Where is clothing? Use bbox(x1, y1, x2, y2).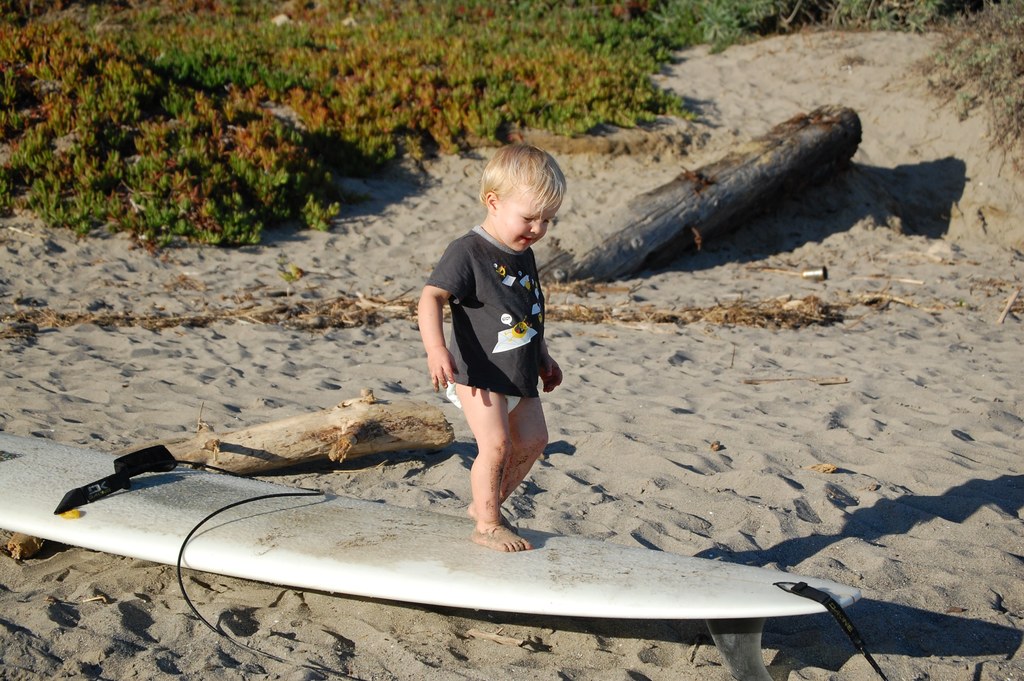
bbox(423, 244, 567, 431).
